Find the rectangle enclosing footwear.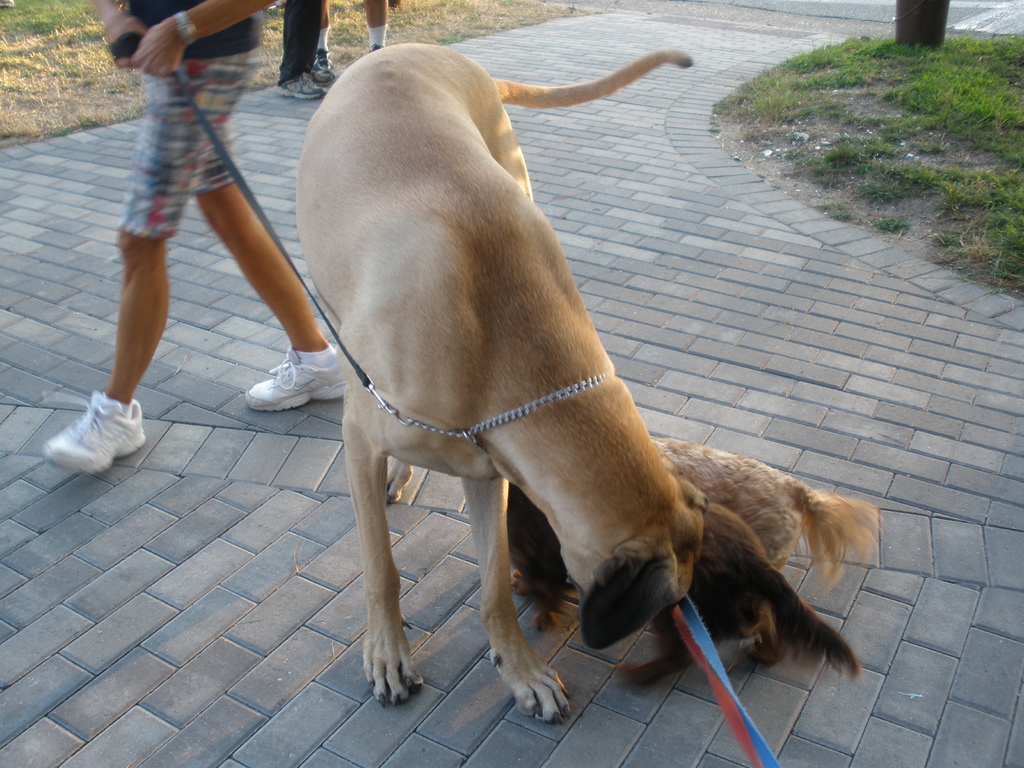
select_region(245, 348, 346, 412).
